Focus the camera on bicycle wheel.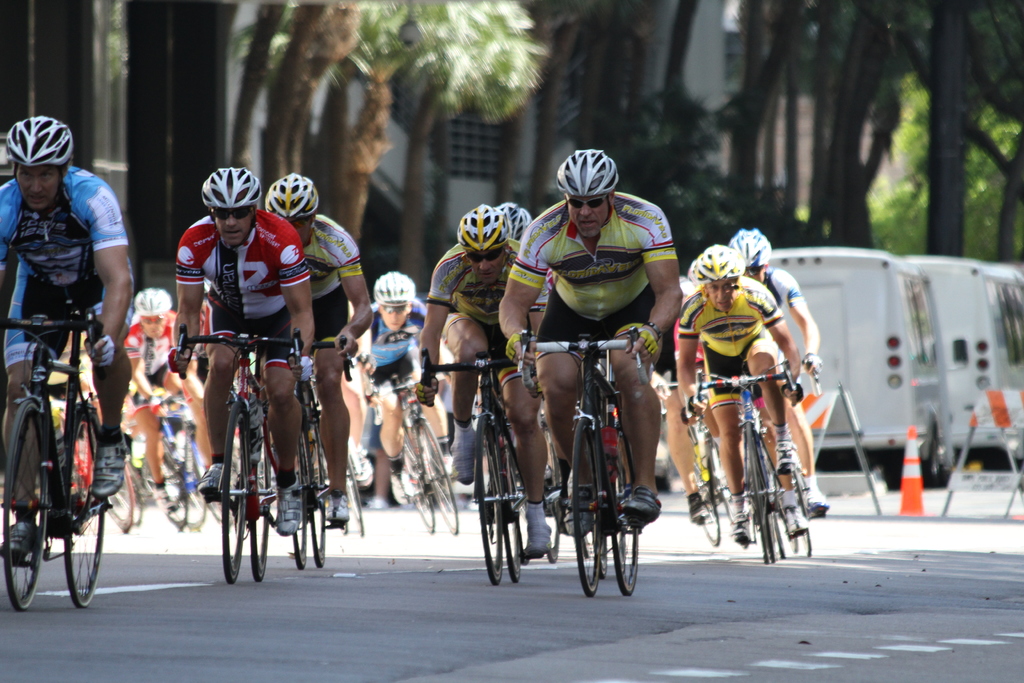
Focus region: (741,423,776,562).
